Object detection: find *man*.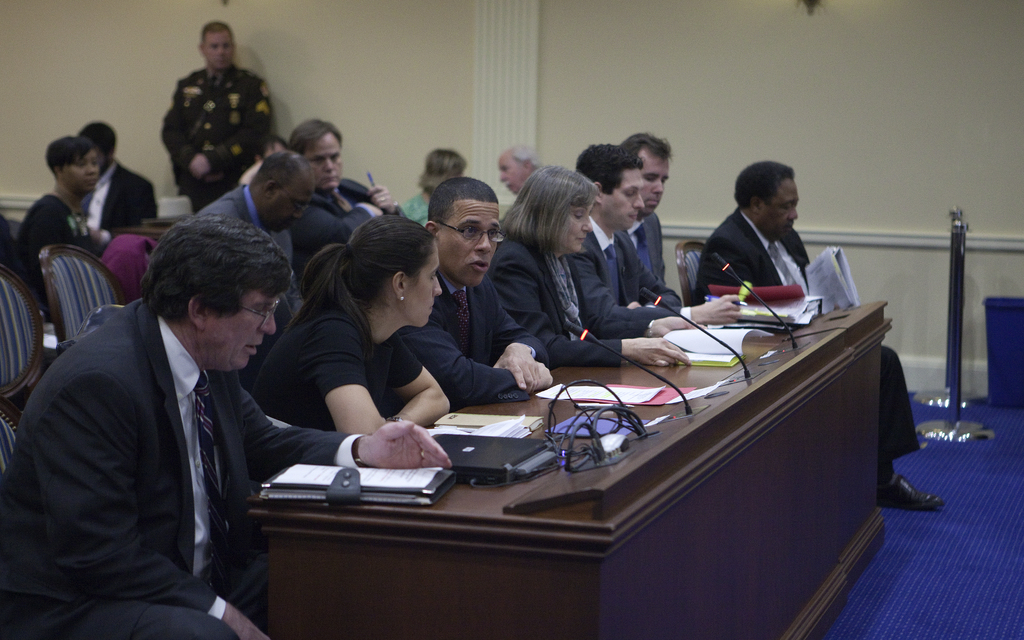
BBox(19, 190, 355, 627).
